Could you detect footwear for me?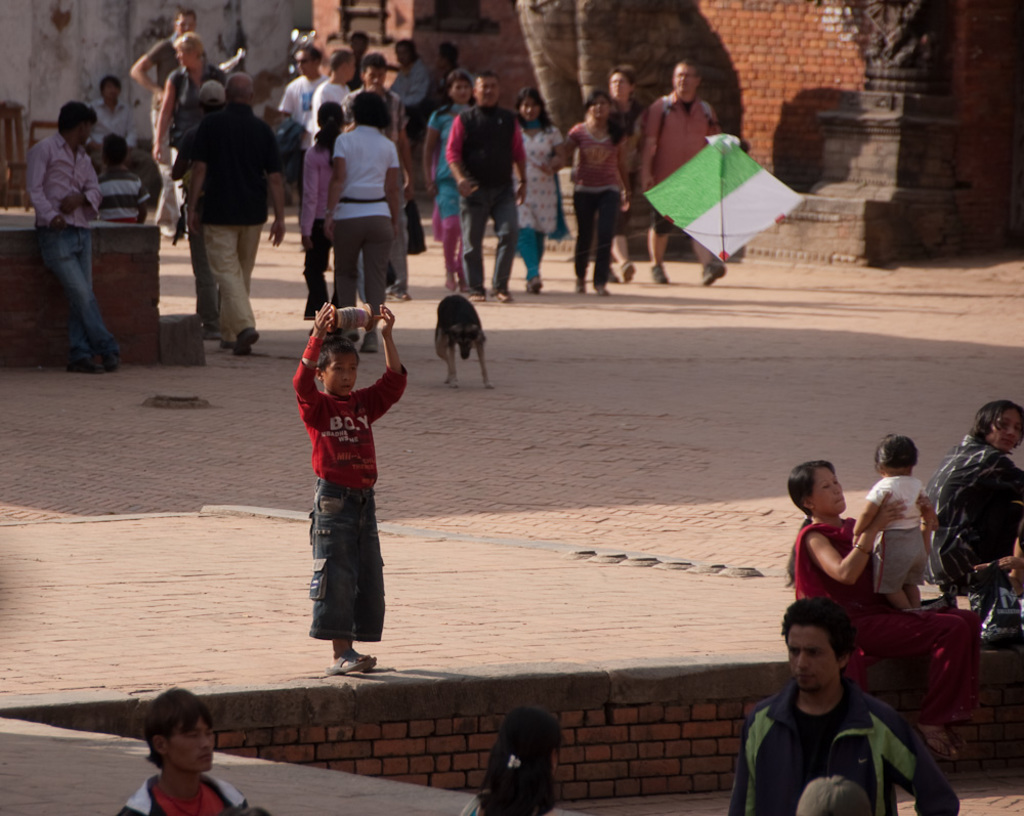
Detection result: (left=236, top=328, right=260, bottom=355).
